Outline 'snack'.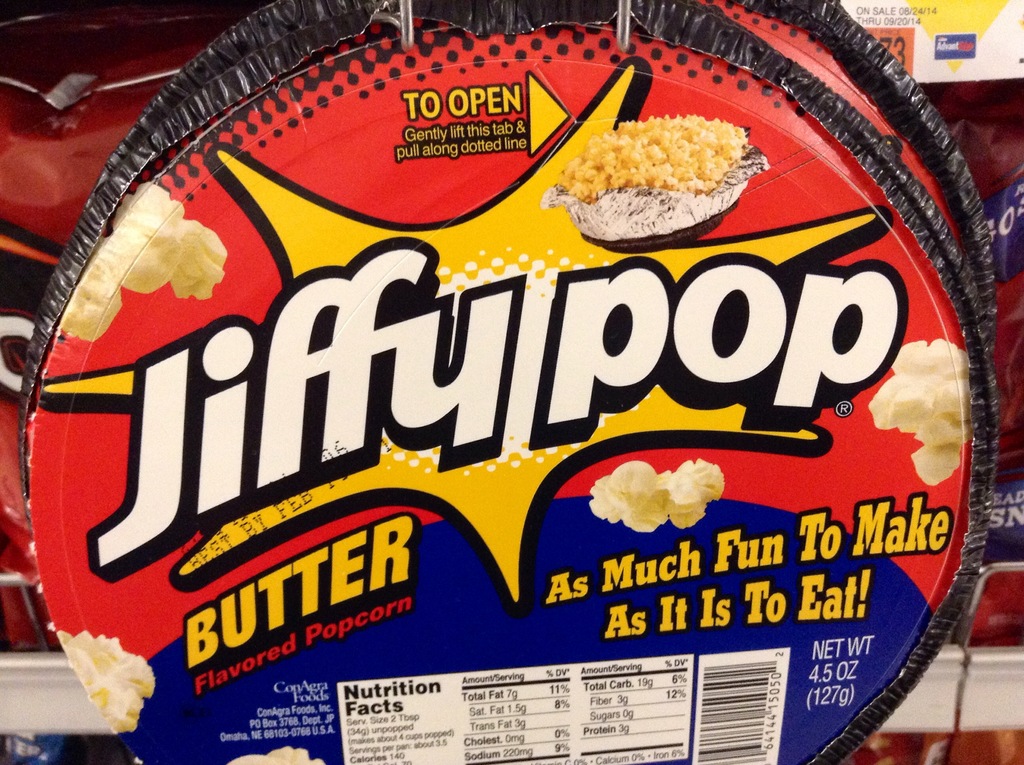
Outline: (19, 0, 997, 764).
